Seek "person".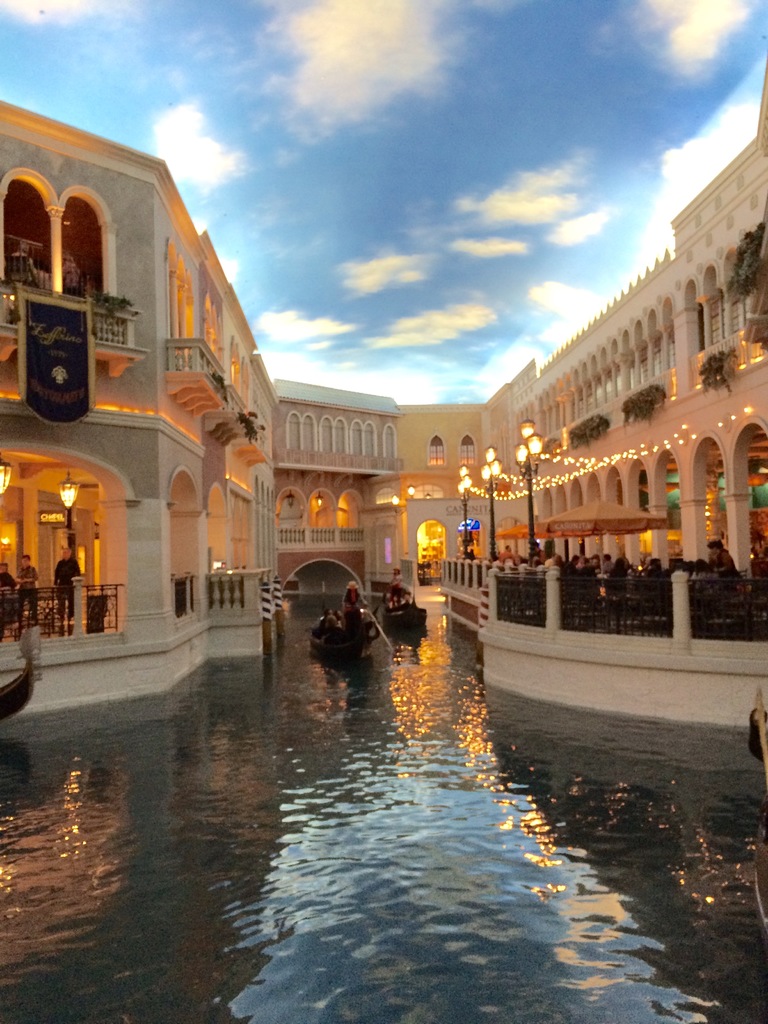
<region>541, 552, 560, 568</region>.
